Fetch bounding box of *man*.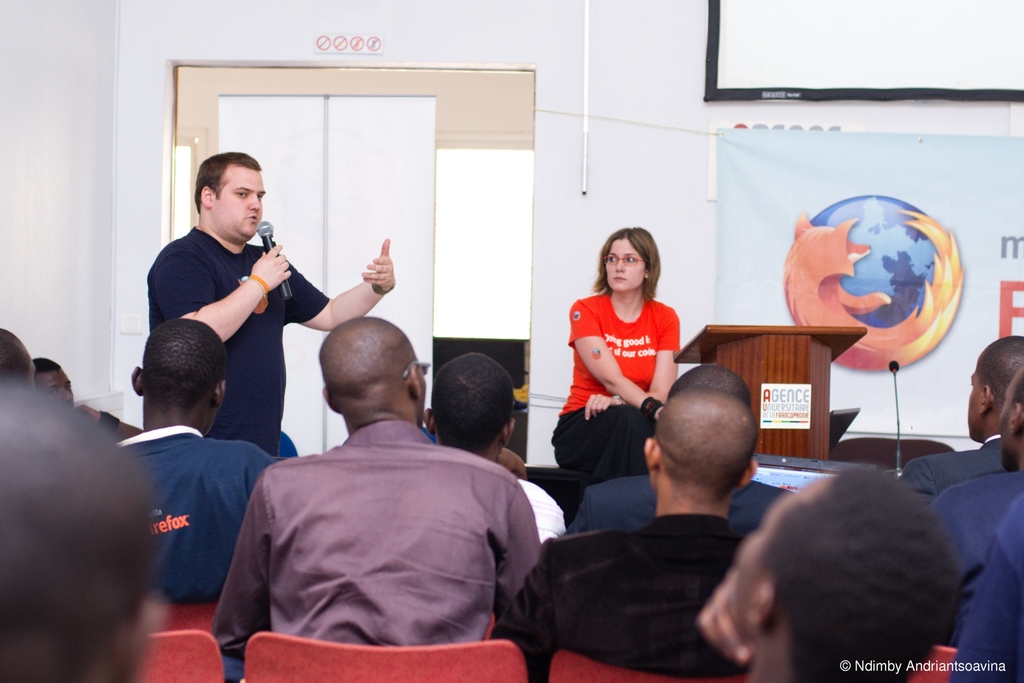
Bbox: select_region(148, 153, 394, 458).
